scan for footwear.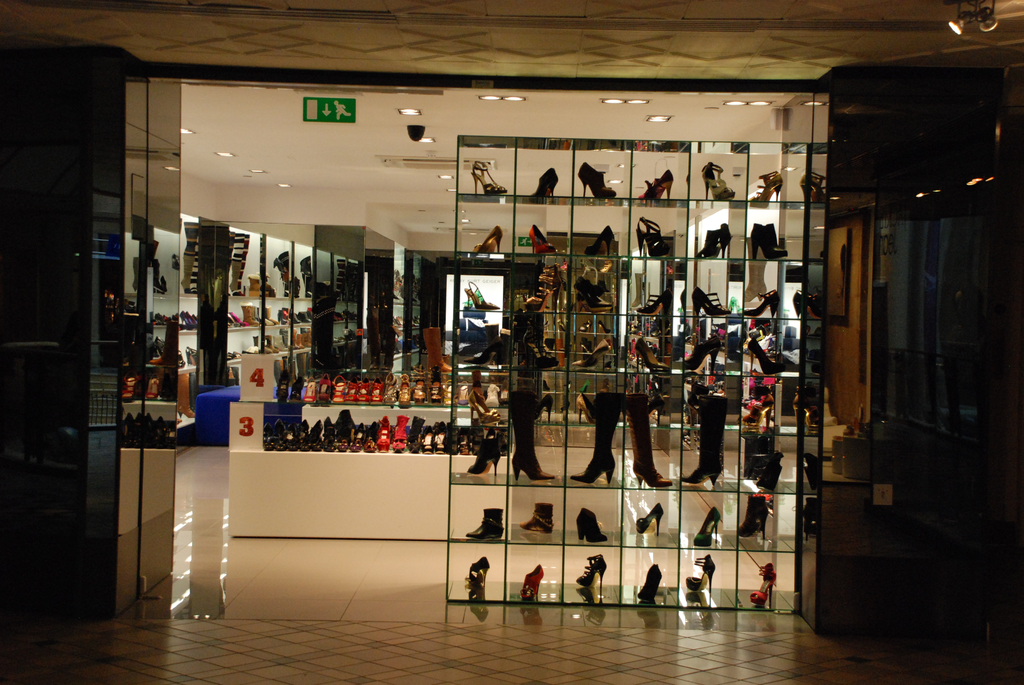
Scan result: select_region(747, 560, 777, 604).
